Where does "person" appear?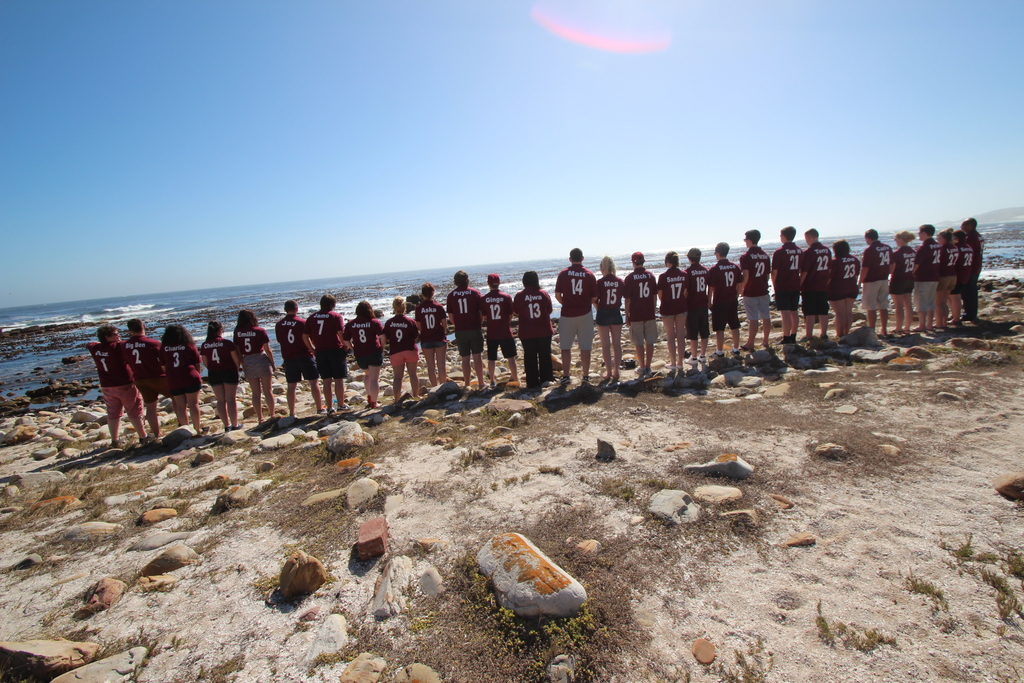
Appears at [x1=231, y1=306, x2=281, y2=425].
